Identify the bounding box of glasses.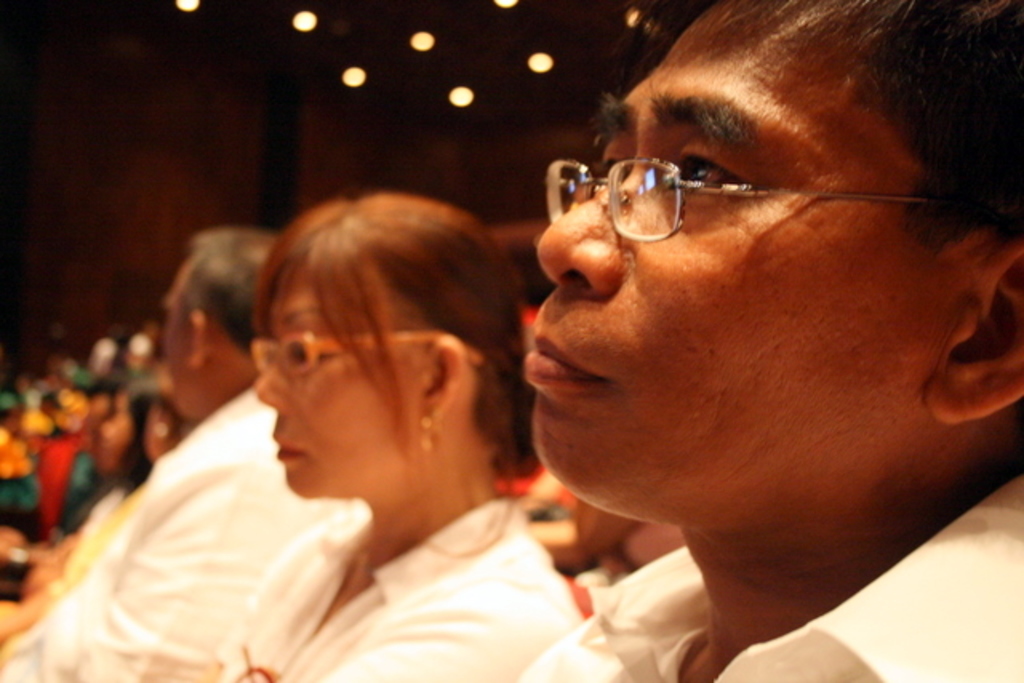
[541,157,936,243].
